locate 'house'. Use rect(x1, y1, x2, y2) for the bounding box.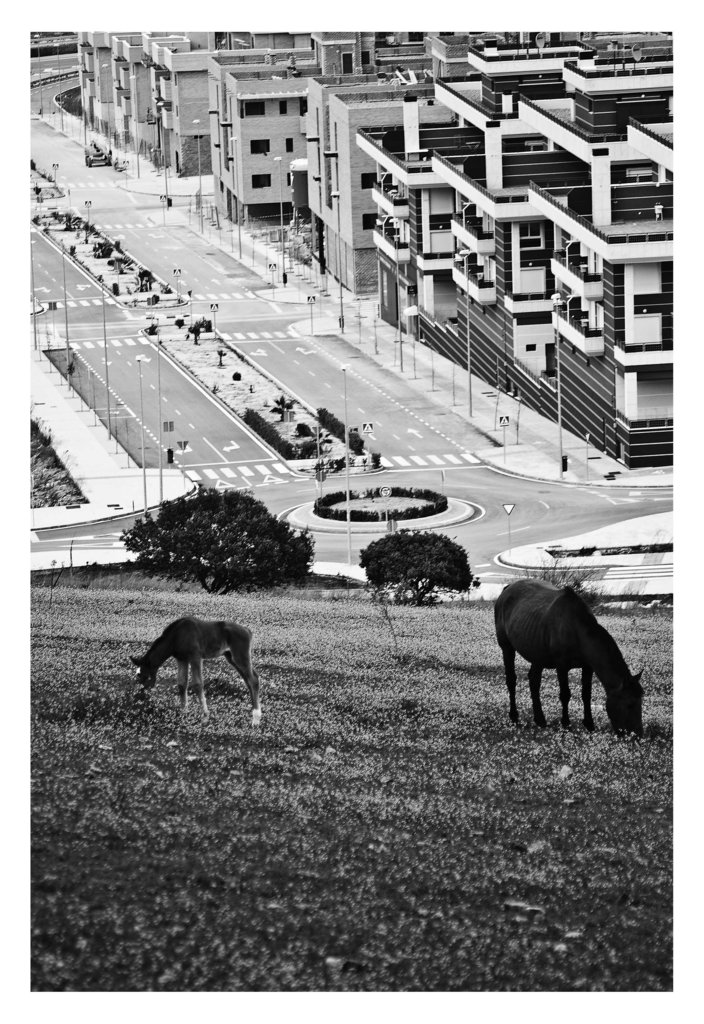
rect(77, 33, 218, 173).
